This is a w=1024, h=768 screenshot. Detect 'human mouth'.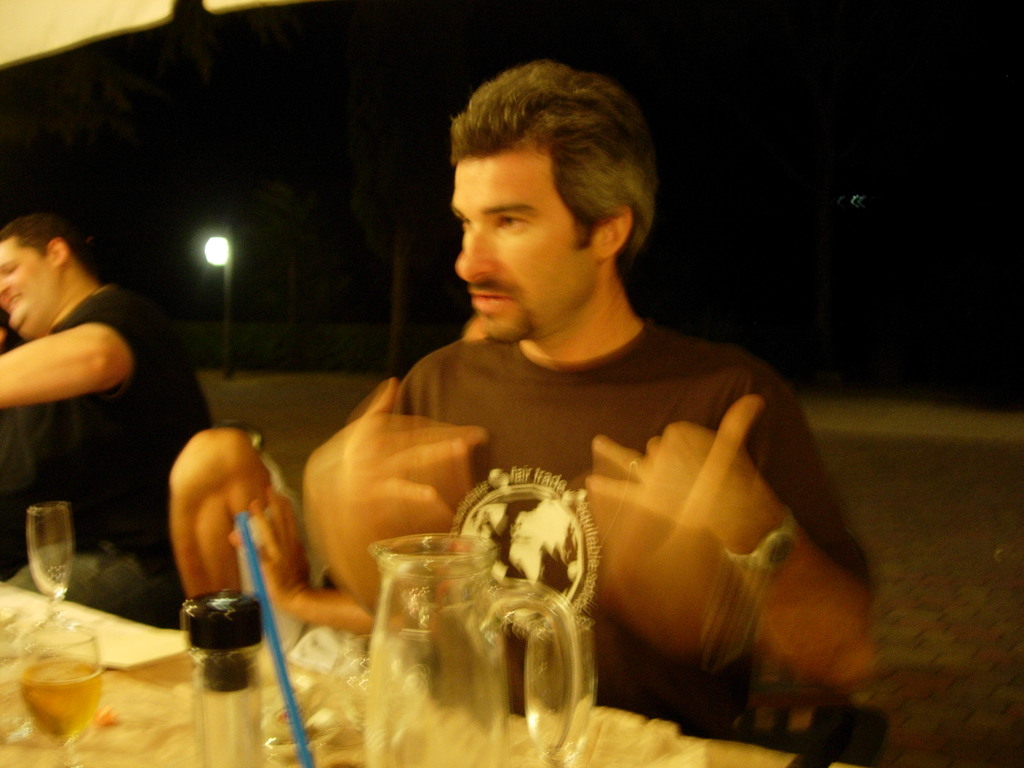
[472,287,513,305].
